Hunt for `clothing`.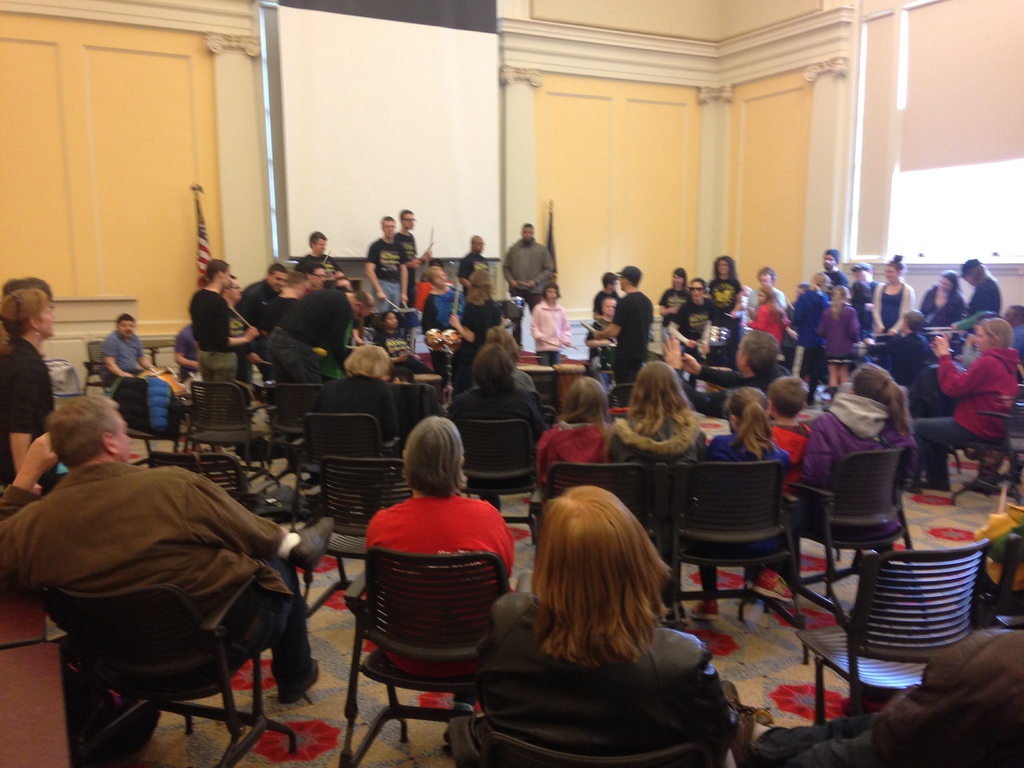
Hunted down at crop(188, 285, 245, 389).
